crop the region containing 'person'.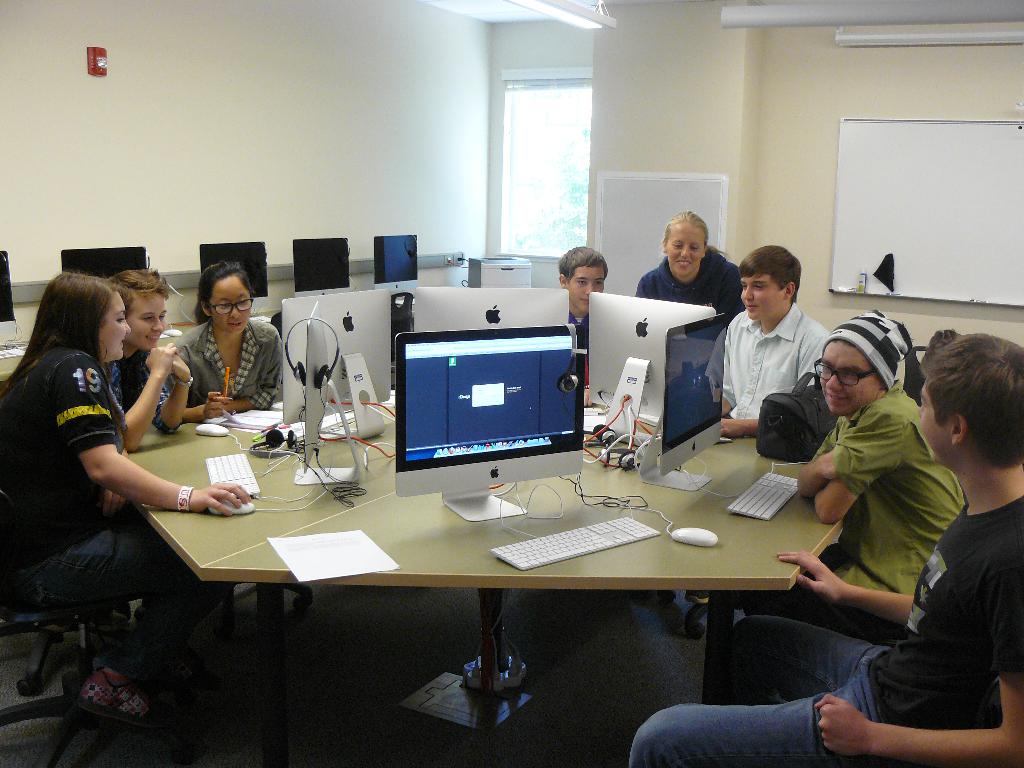
Crop region: 625,326,1023,767.
